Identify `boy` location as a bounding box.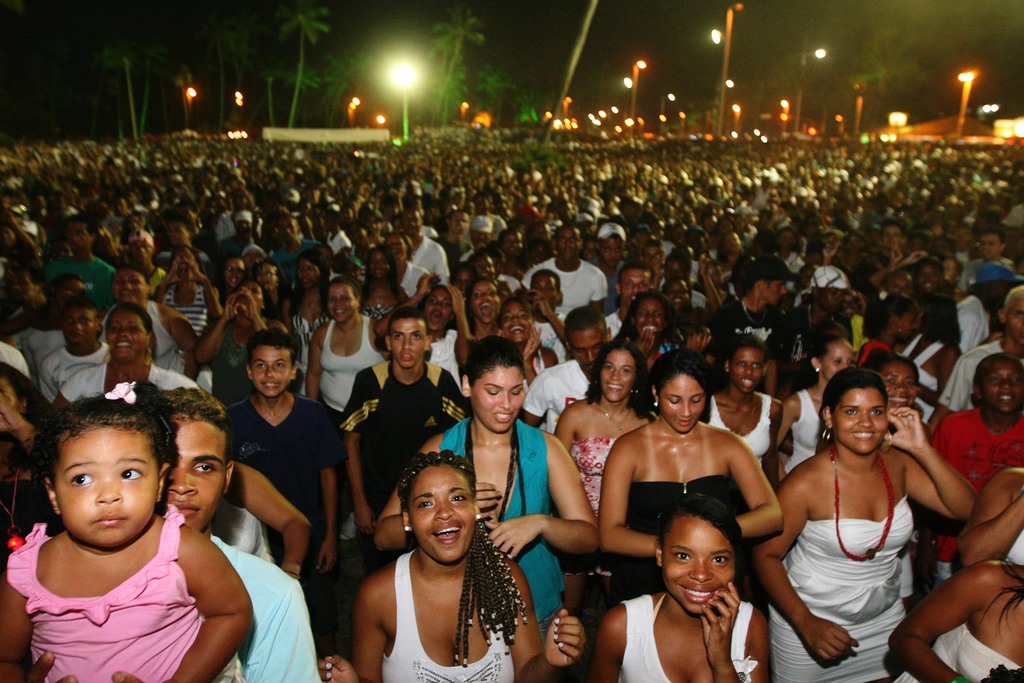
Rect(336, 306, 486, 583).
